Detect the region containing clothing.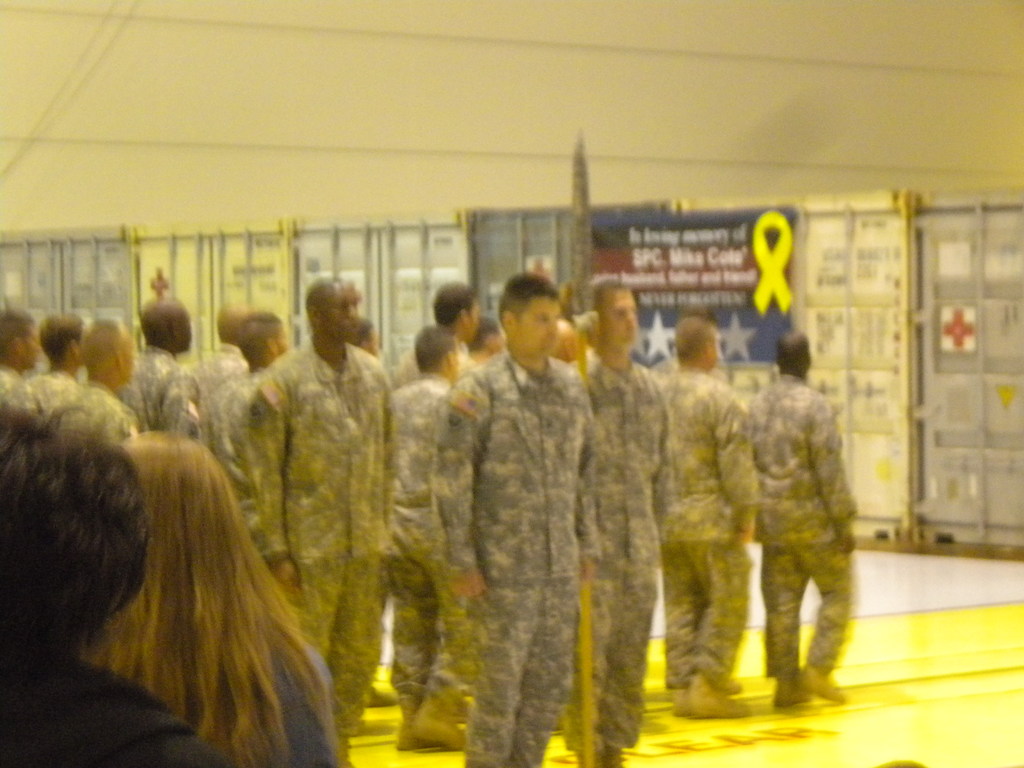
190/362/273/511.
